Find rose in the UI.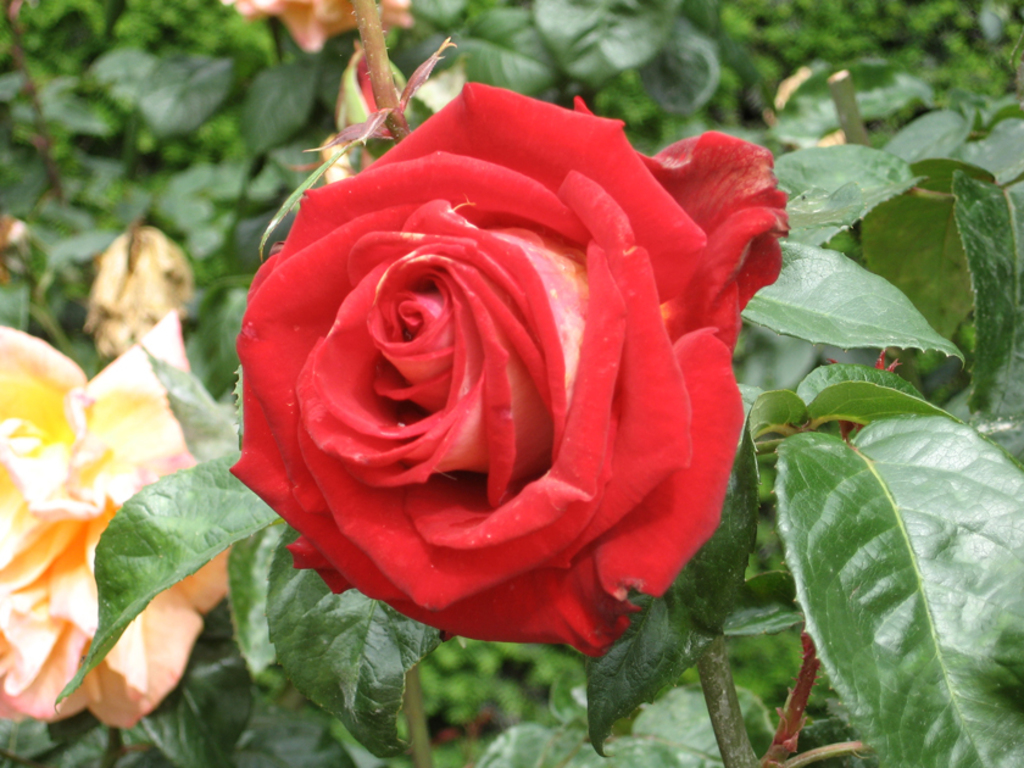
UI element at left=229, top=82, right=789, bottom=661.
